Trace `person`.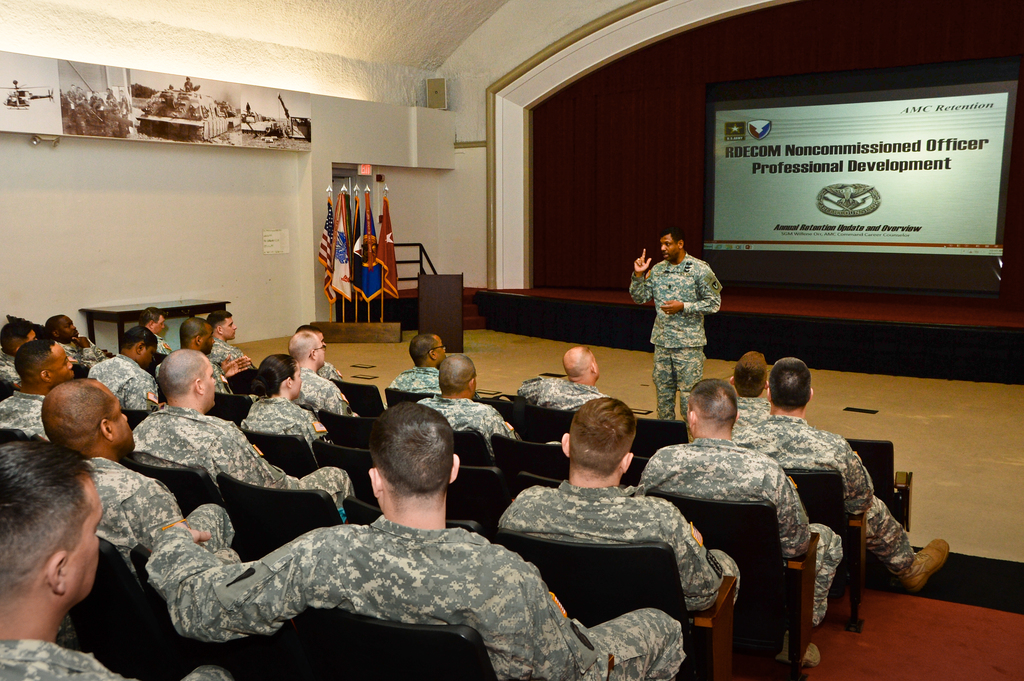
Traced to 289, 331, 361, 419.
